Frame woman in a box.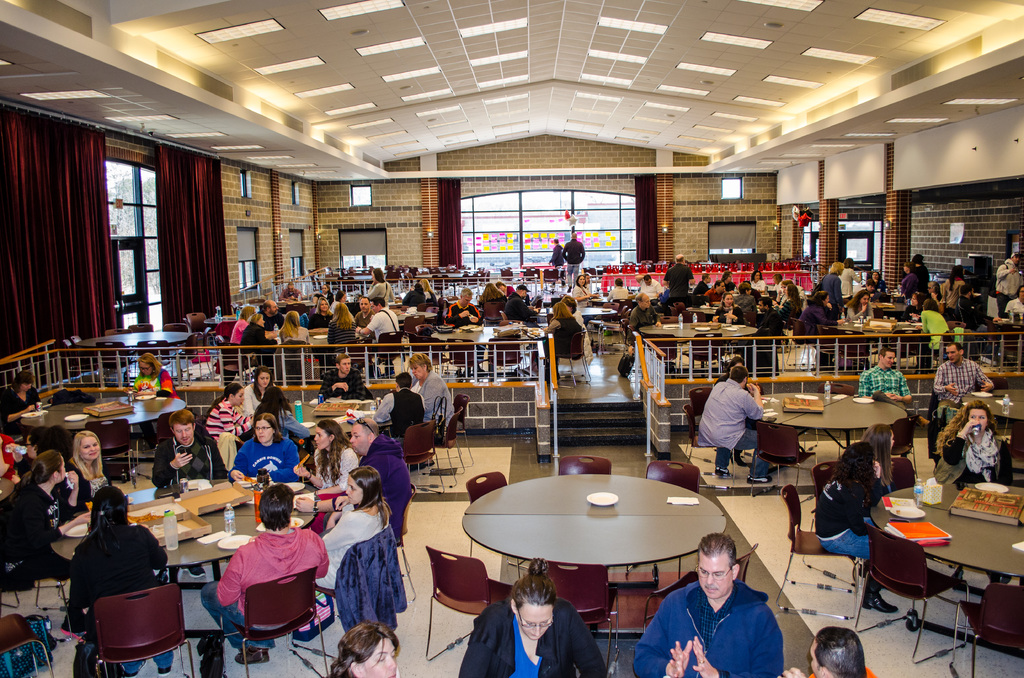
(819,261,846,307).
